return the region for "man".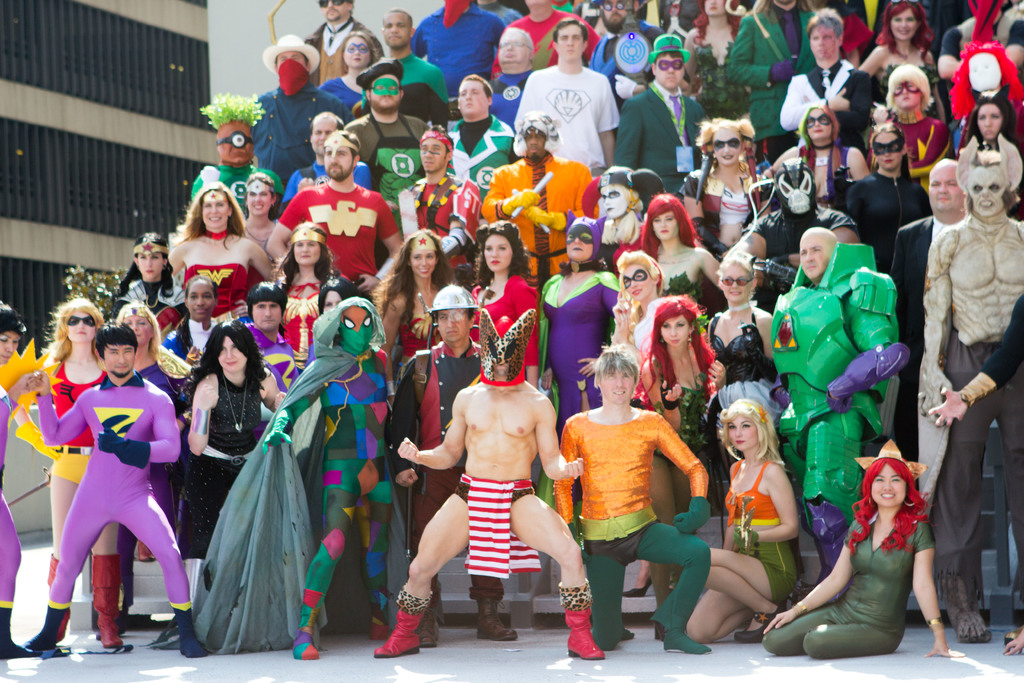
(x1=511, y1=26, x2=627, y2=173).
